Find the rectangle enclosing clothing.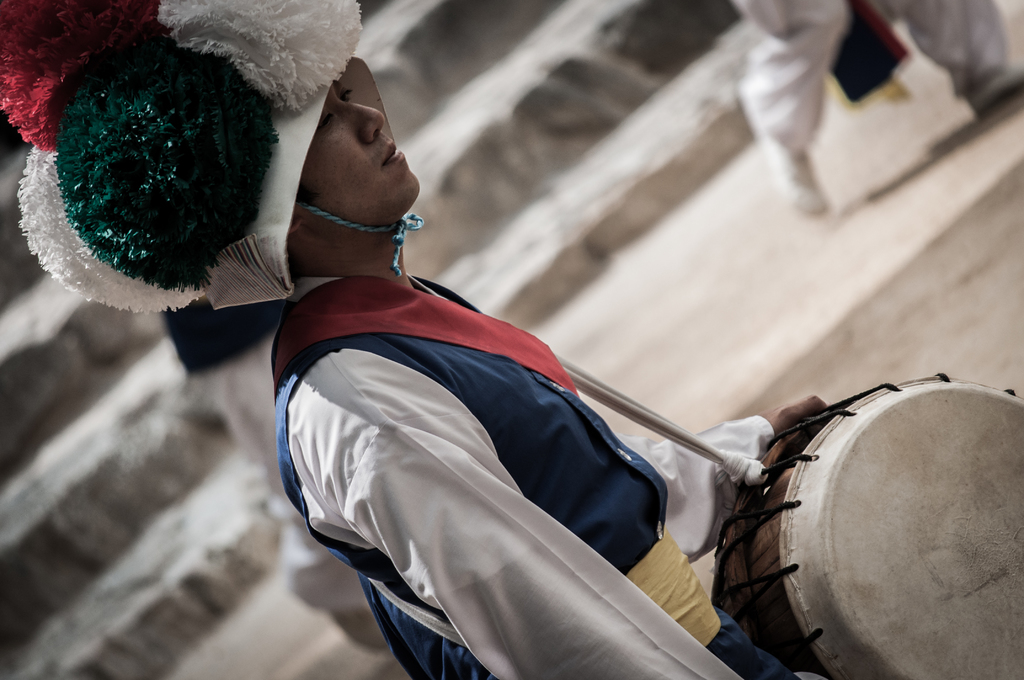
<bbox>716, 0, 1010, 158</bbox>.
